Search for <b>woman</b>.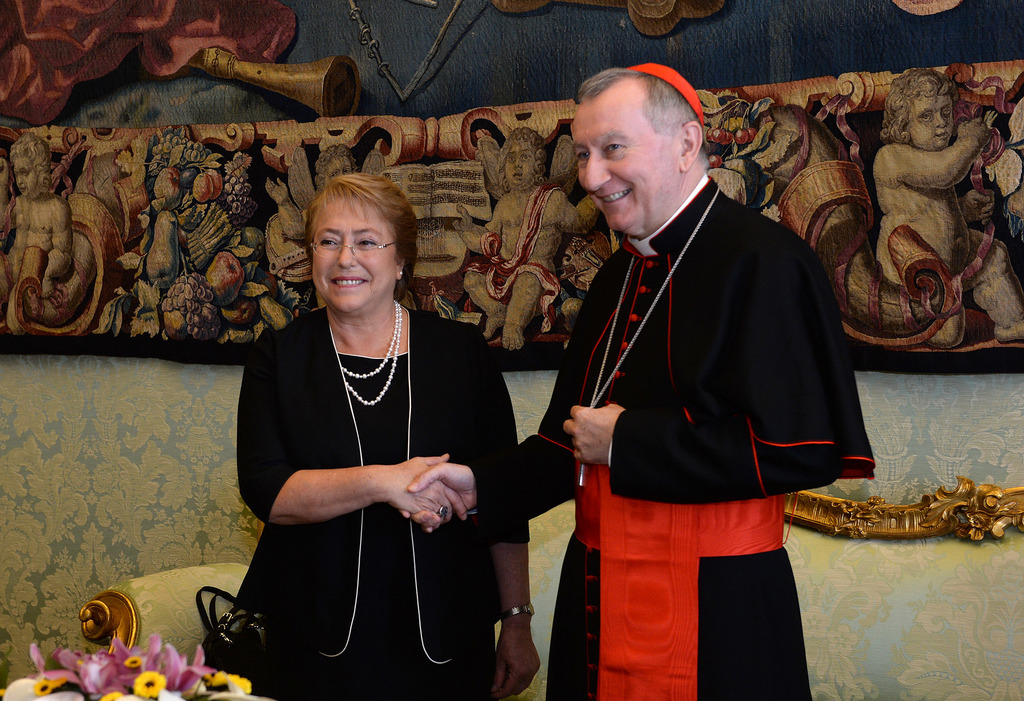
Found at bbox=(227, 164, 492, 669).
